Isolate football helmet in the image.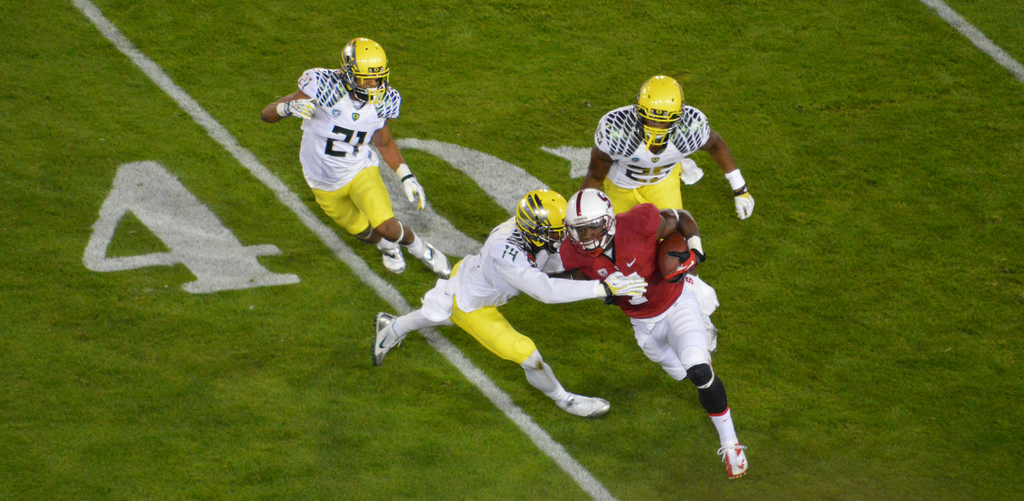
Isolated region: 509, 188, 566, 259.
